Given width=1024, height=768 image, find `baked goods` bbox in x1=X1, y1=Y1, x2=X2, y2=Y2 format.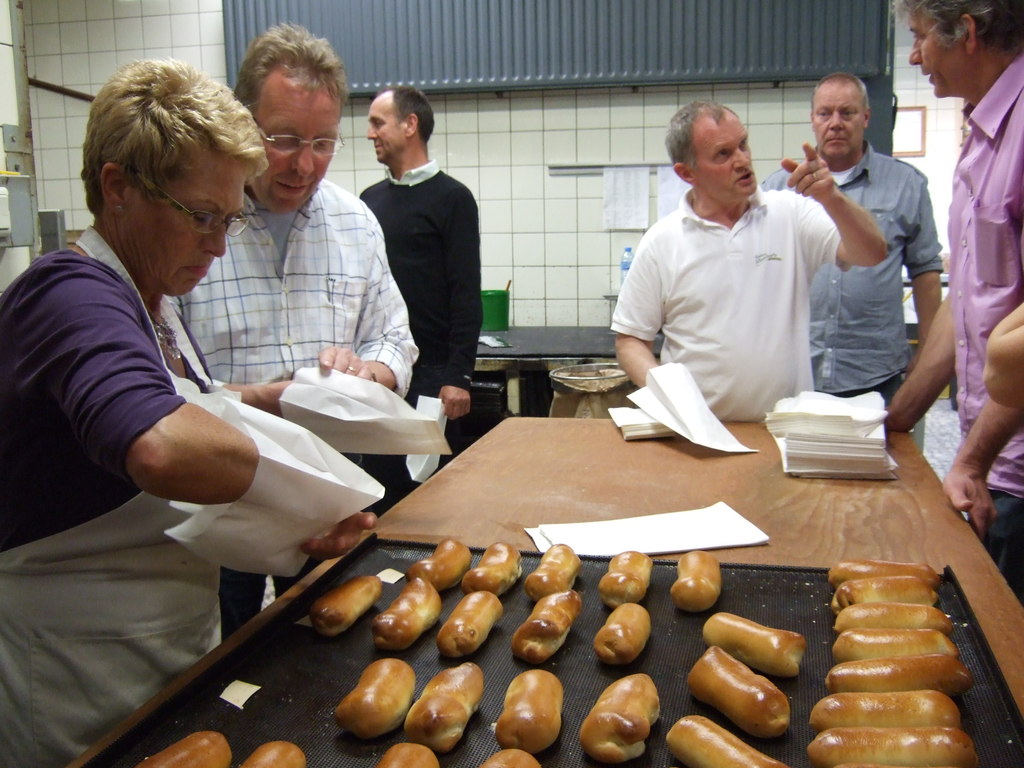
x1=687, y1=643, x2=794, y2=735.
